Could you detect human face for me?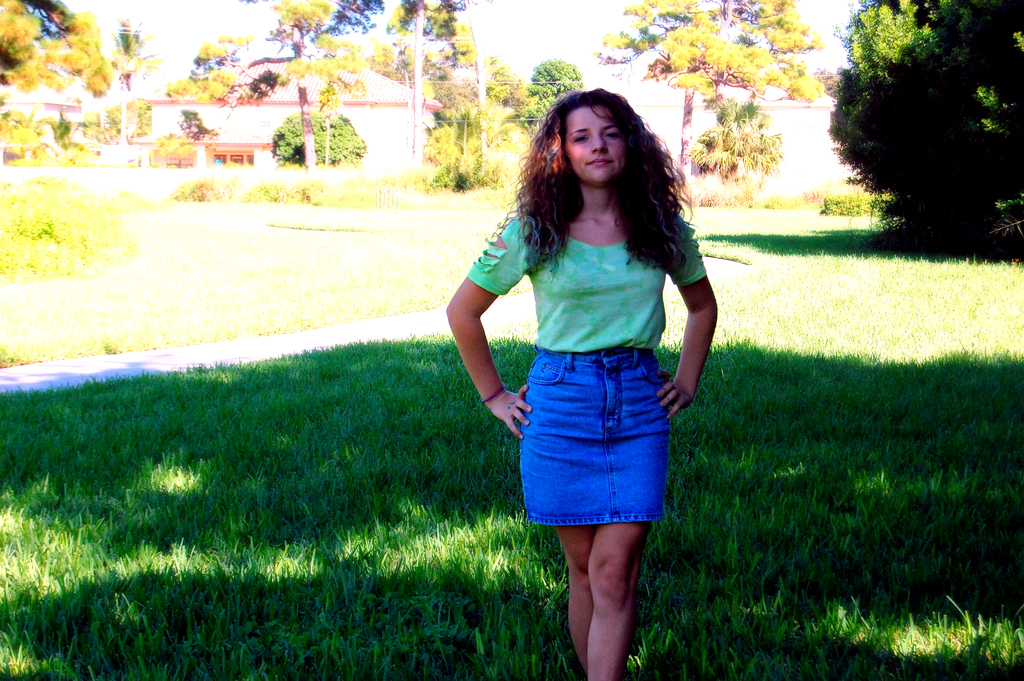
Detection result: <box>564,106,626,187</box>.
